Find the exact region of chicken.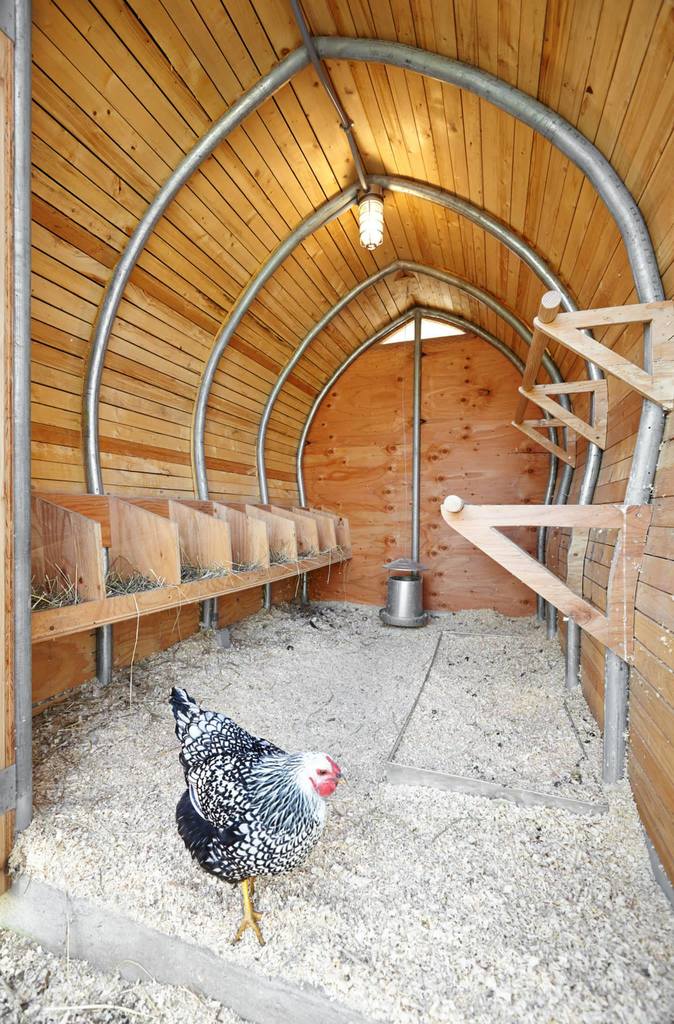
Exact region: 160/678/334/944.
